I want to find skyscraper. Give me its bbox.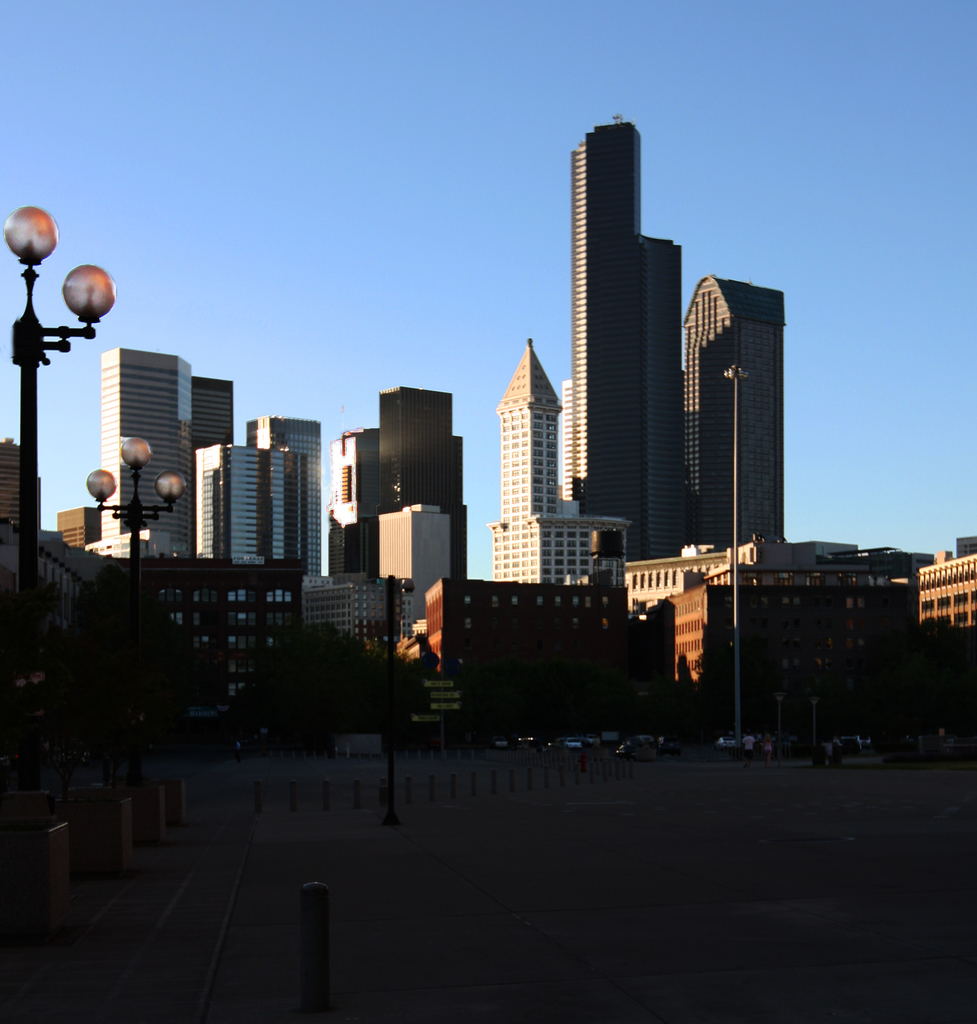
[324,424,385,580].
